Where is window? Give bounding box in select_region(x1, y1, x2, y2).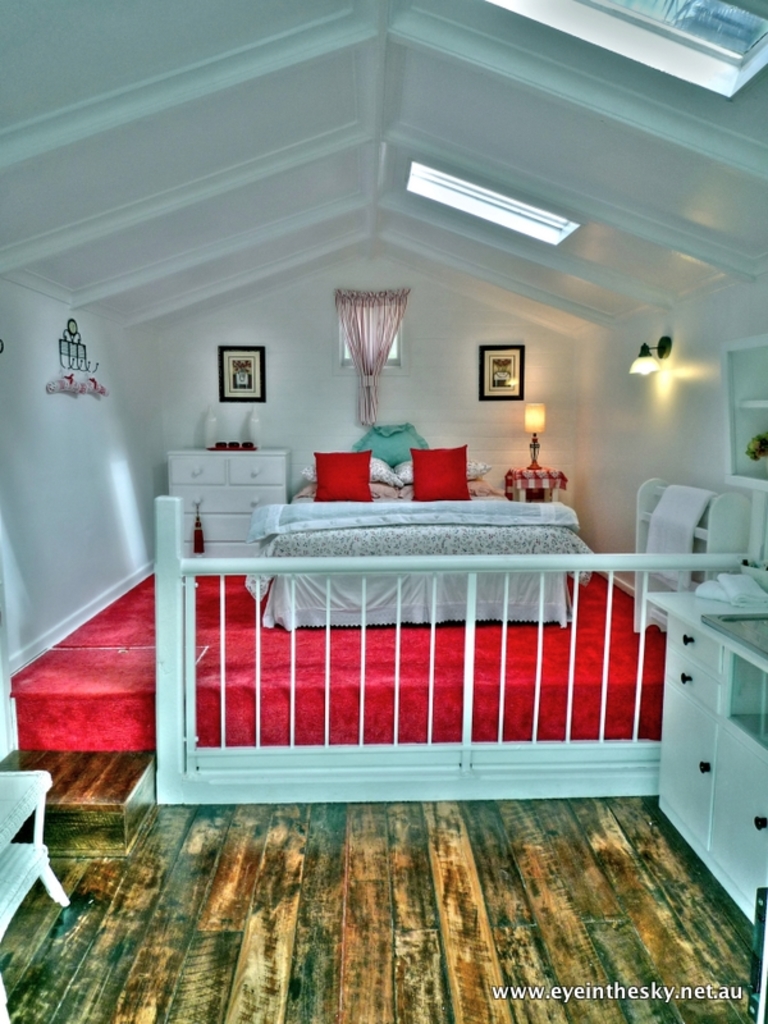
select_region(398, 168, 582, 244).
